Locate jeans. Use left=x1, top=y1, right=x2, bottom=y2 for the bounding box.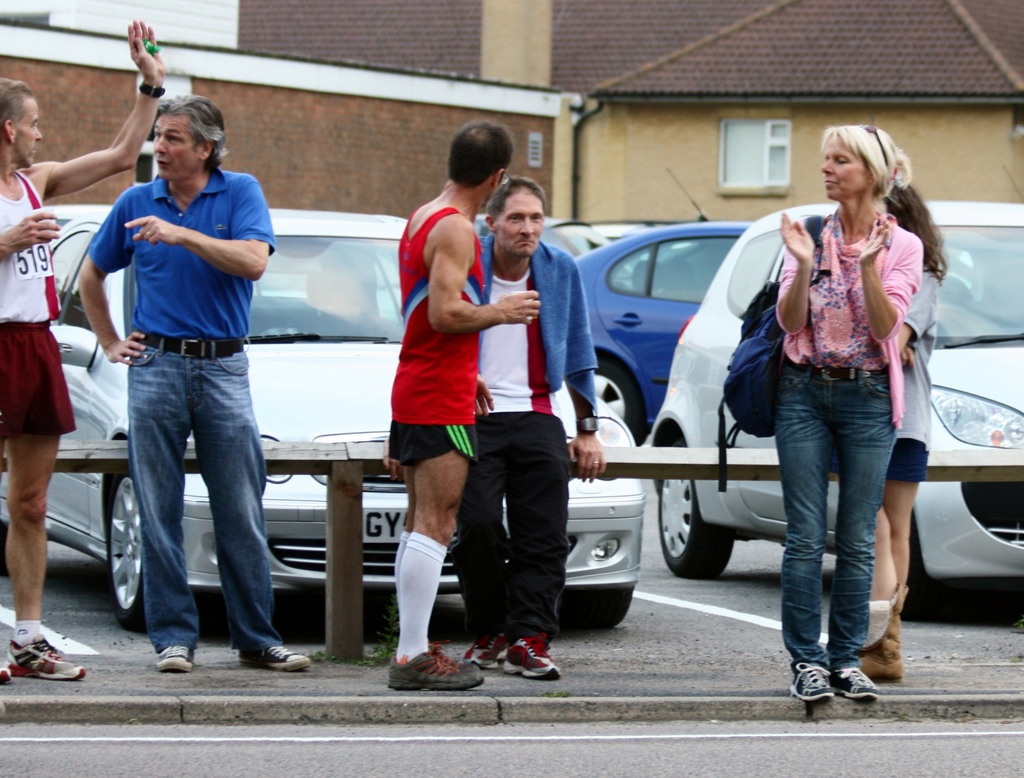
left=767, top=366, right=901, bottom=669.
